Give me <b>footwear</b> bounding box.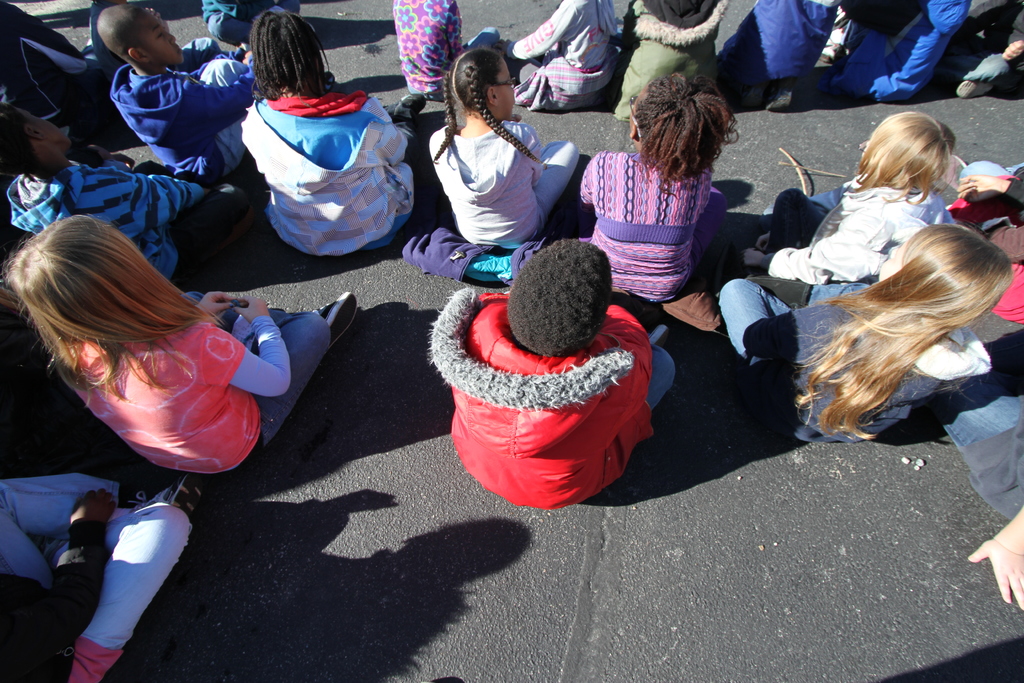
762:79:799:115.
